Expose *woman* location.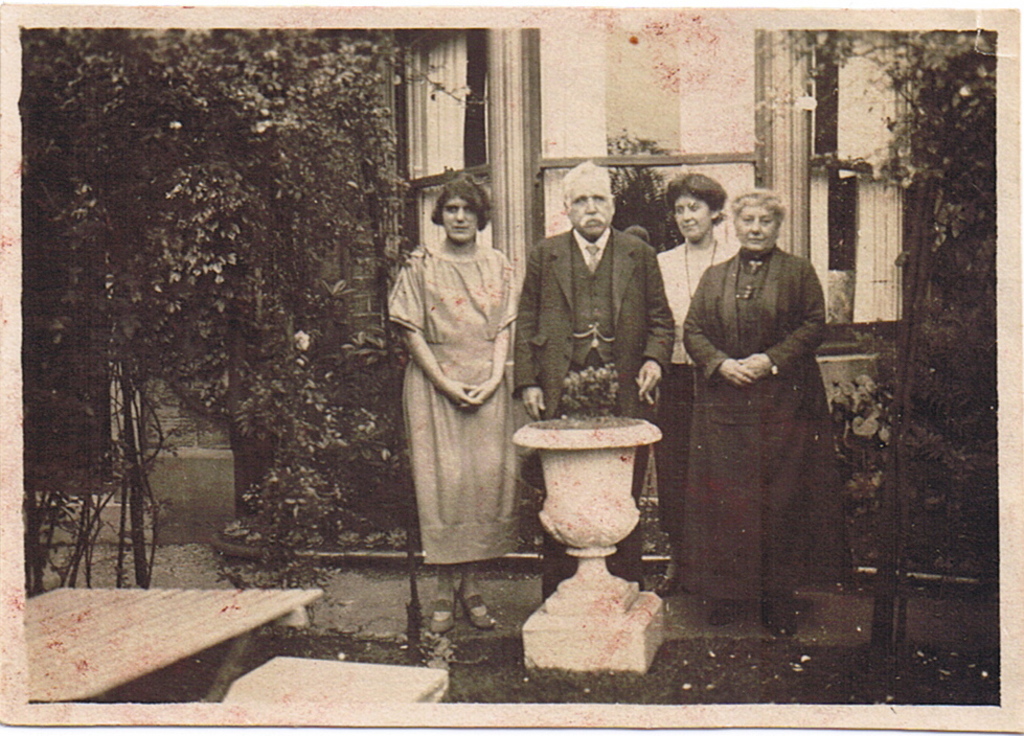
Exposed at <region>385, 160, 527, 595</region>.
